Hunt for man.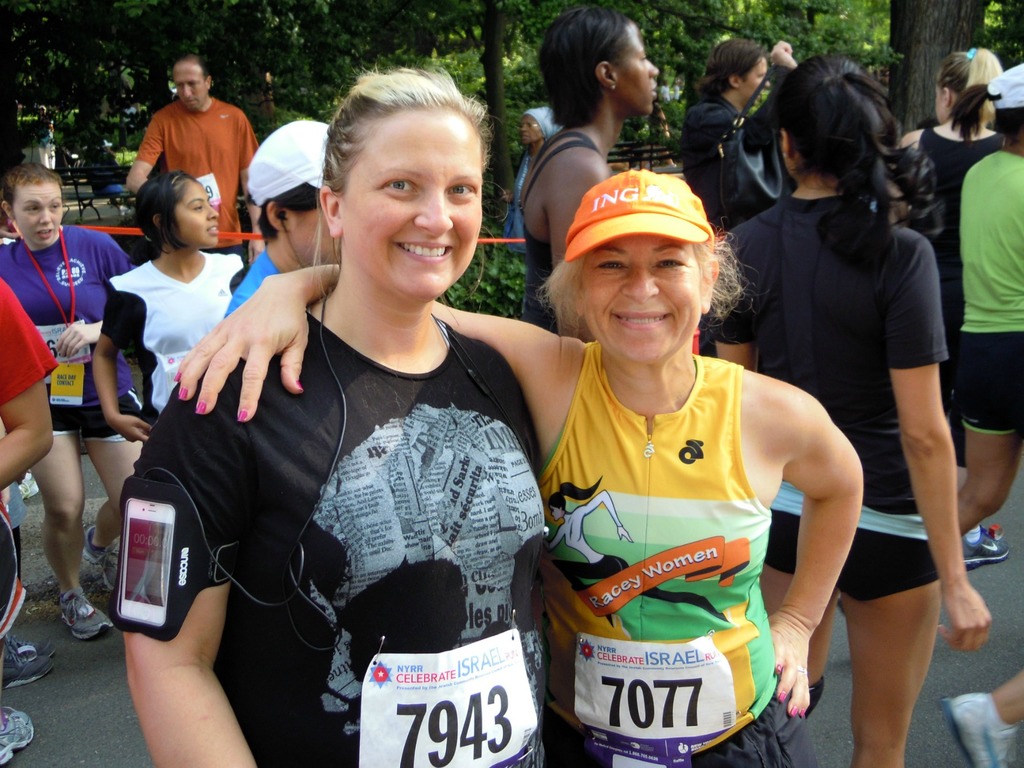
Hunted down at 118:52:255:270.
